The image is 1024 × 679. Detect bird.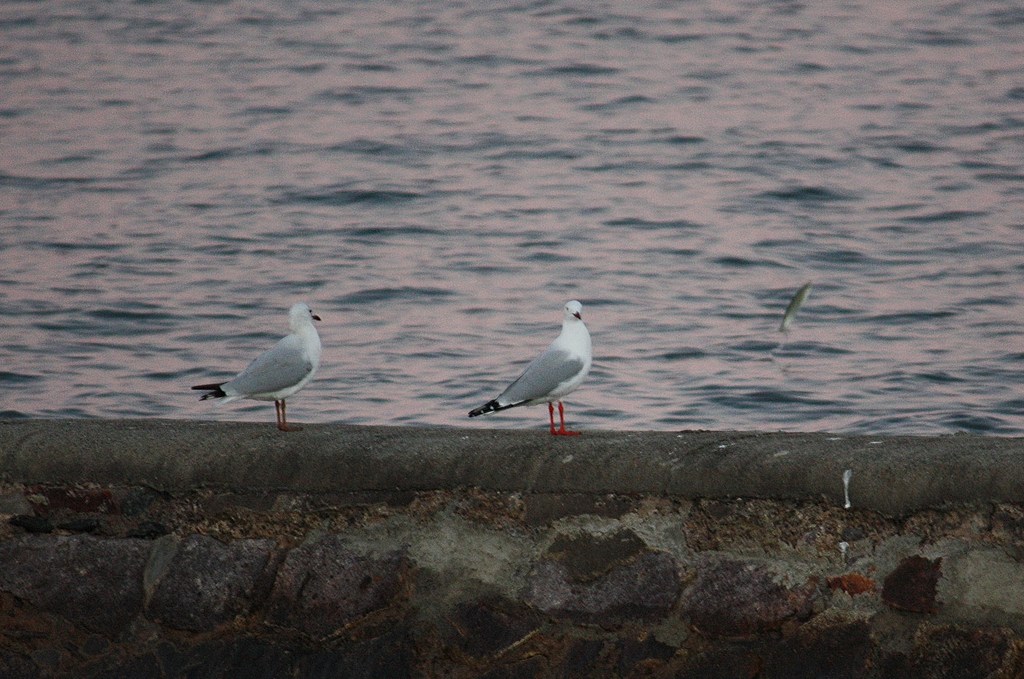
Detection: region(189, 302, 323, 434).
